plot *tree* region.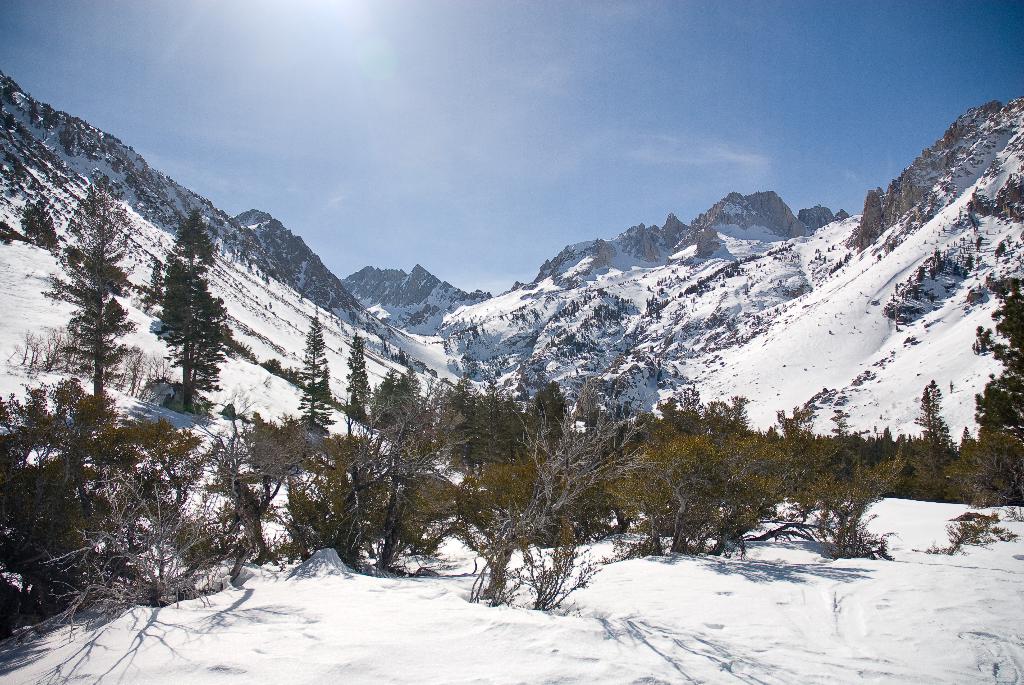
Plotted at rect(40, 175, 150, 403).
